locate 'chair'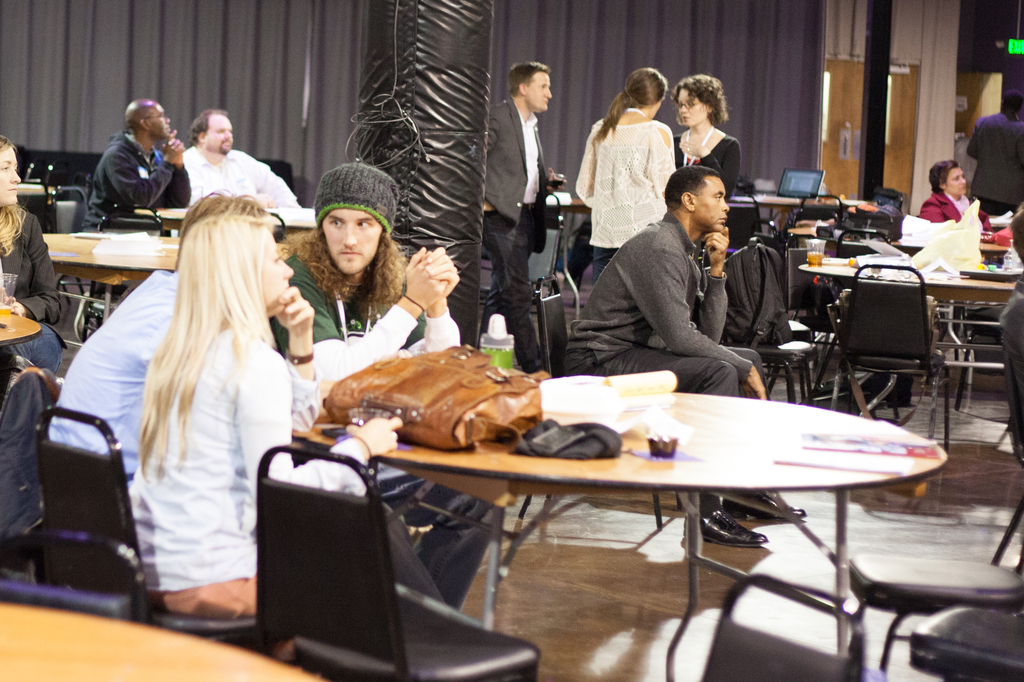
locate(30, 399, 256, 629)
